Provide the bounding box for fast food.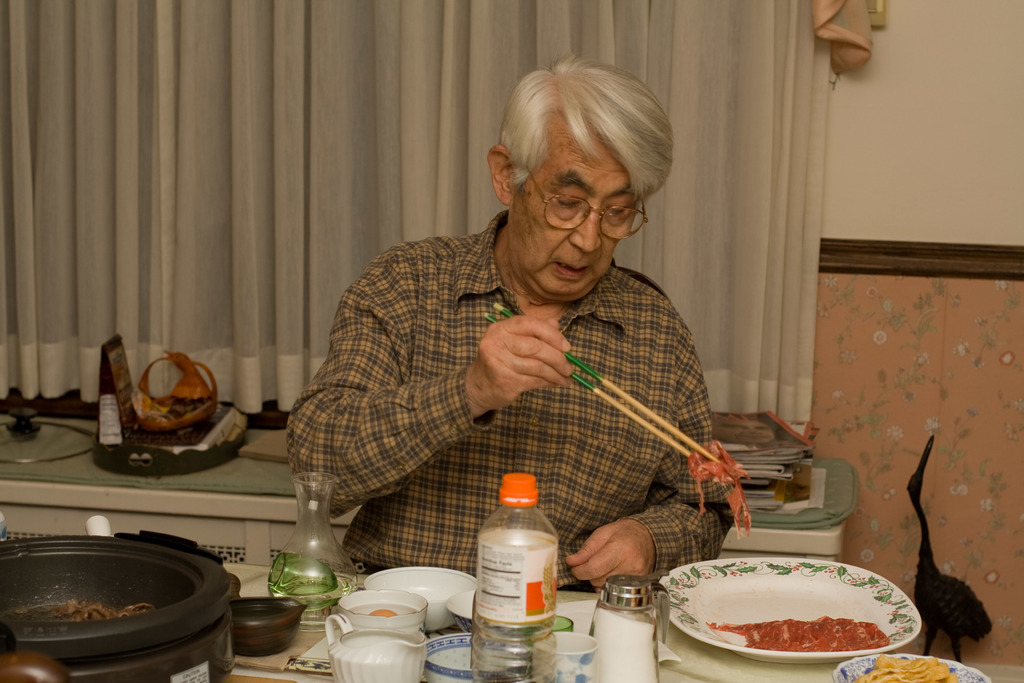
x1=858 y1=655 x2=956 y2=682.
